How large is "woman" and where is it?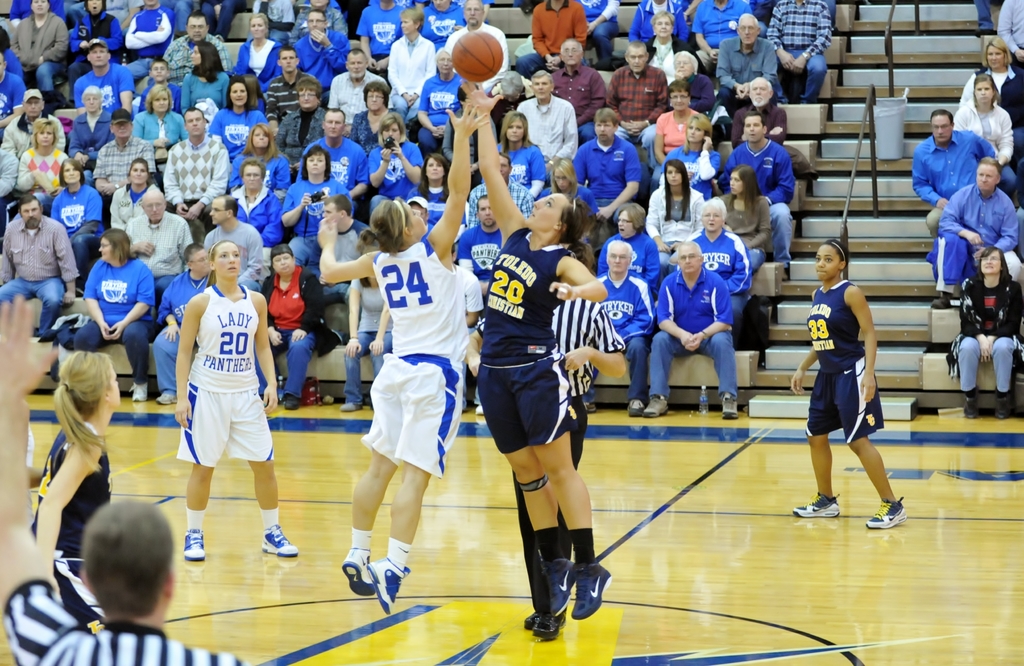
Bounding box: {"x1": 277, "y1": 138, "x2": 358, "y2": 262}.
